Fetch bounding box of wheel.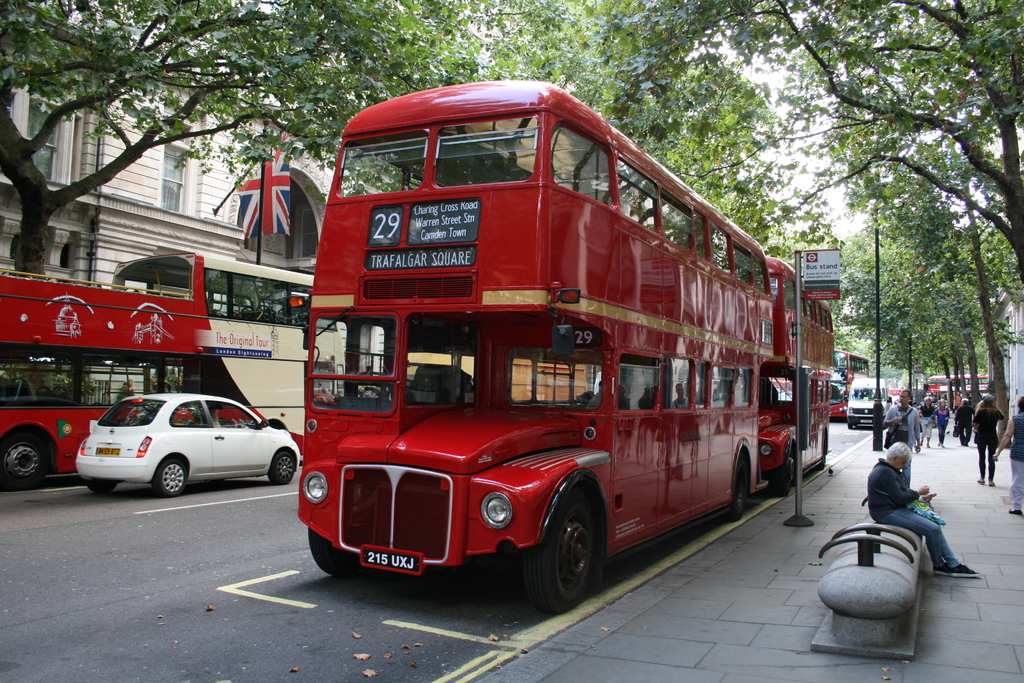
Bbox: Rect(1, 434, 49, 492).
